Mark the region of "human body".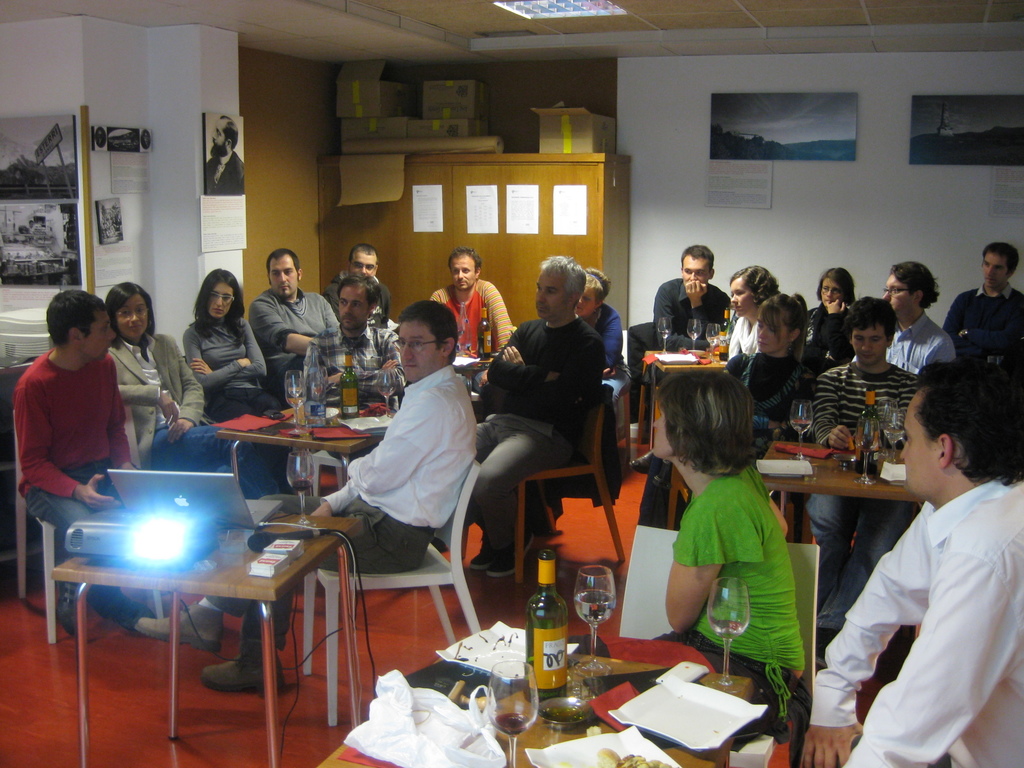
Region: (x1=724, y1=317, x2=752, y2=353).
